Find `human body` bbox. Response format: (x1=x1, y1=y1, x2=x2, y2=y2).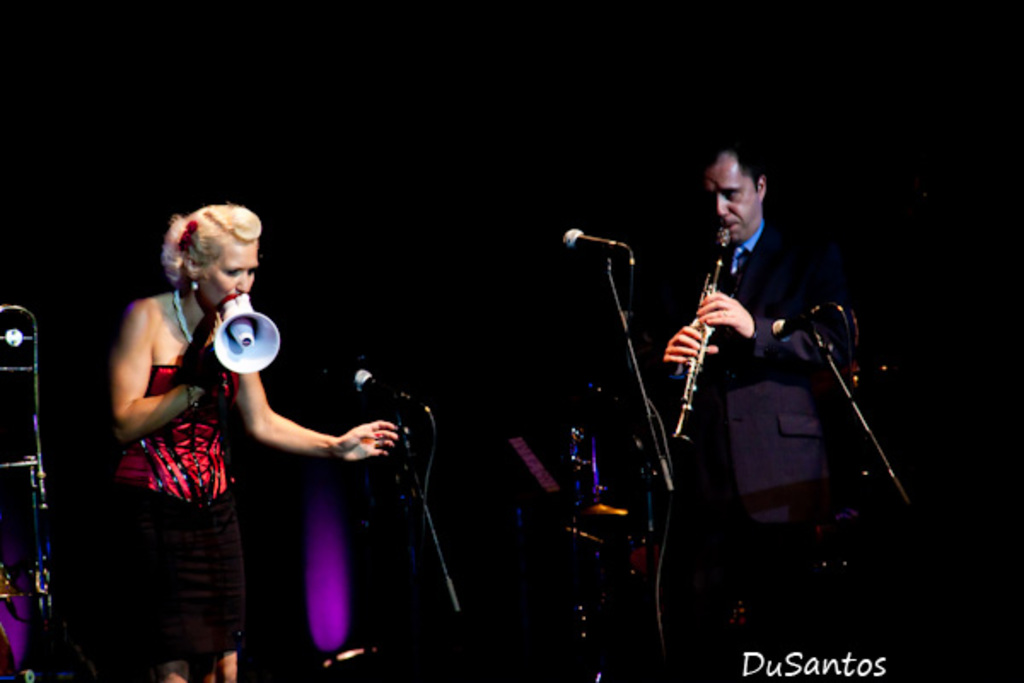
(x1=85, y1=213, x2=321, y2=635).
